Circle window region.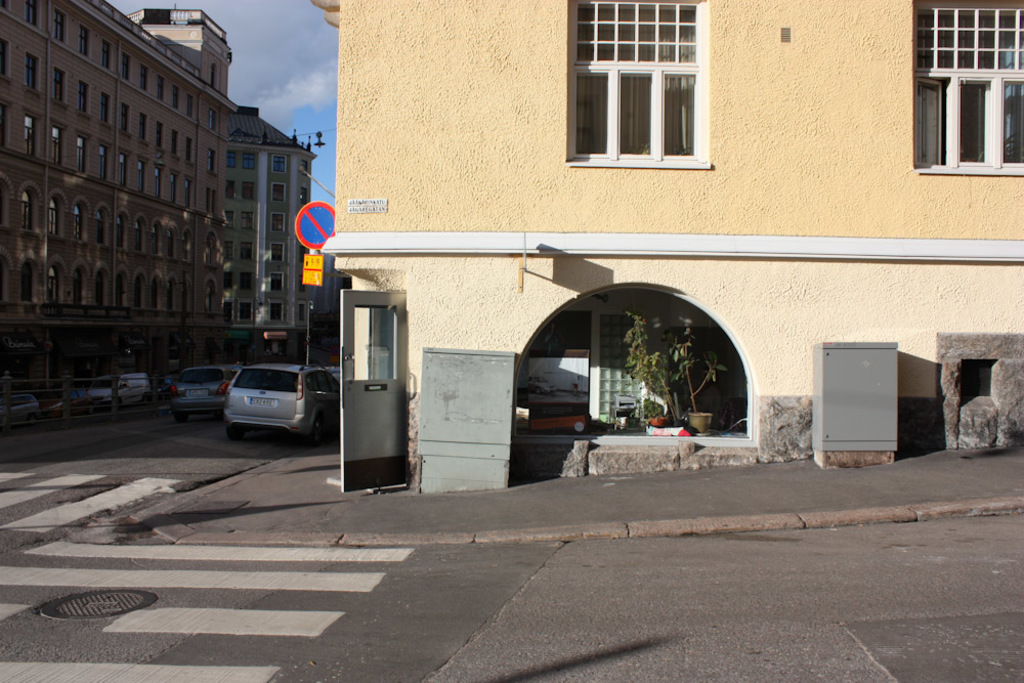
Region: [268,239,285,264].
